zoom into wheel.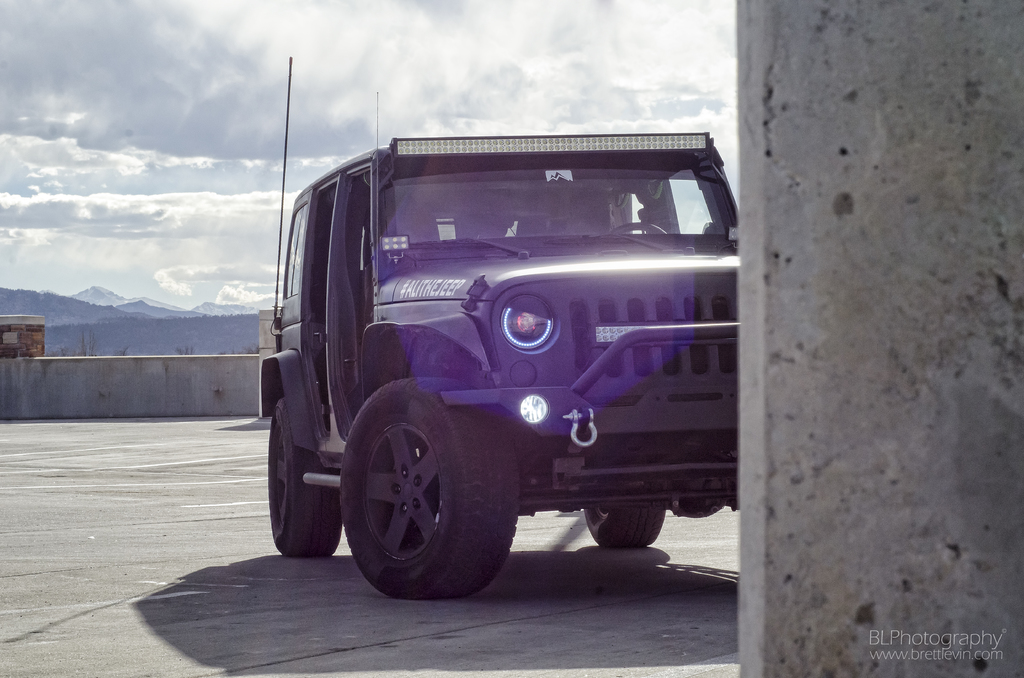
Zoom target: 610/221/665/236.
